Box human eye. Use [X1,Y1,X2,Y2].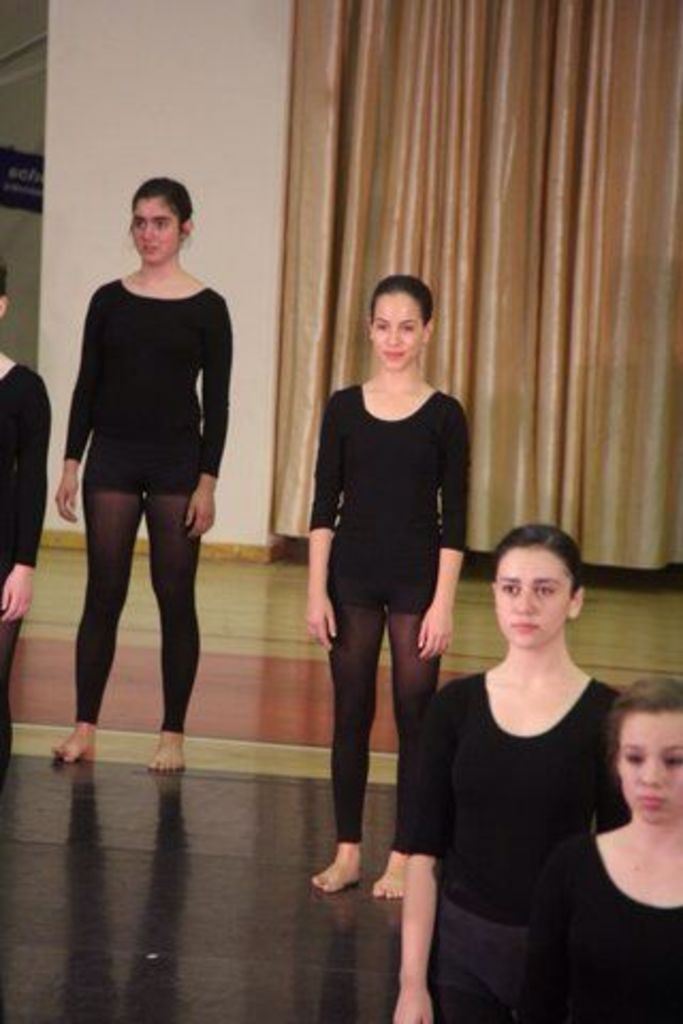
[662,749,681,772].
